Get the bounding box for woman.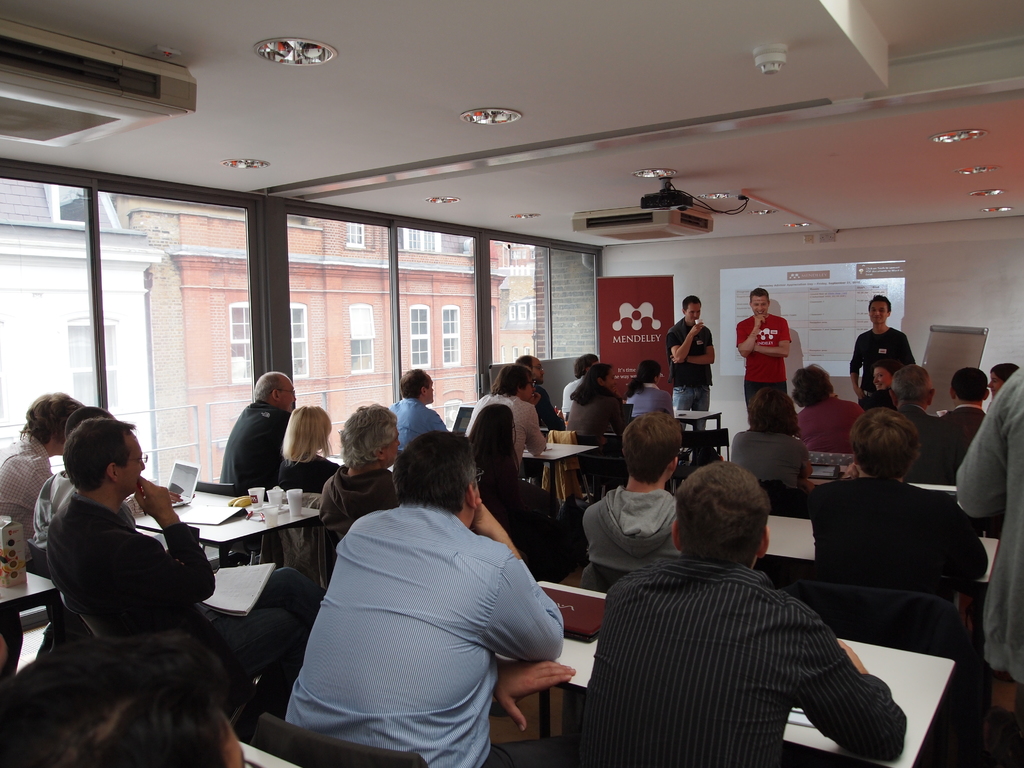
566 363 630 495.
